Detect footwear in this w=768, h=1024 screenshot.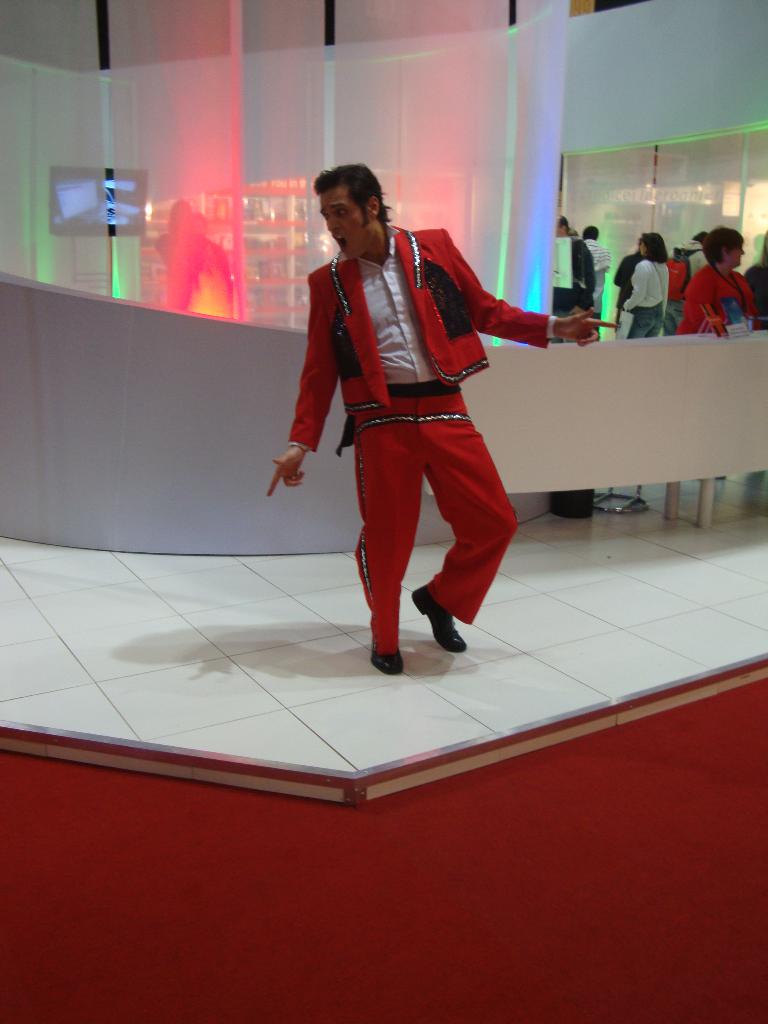
Detection: (x1=369, y1=627, x2=411, y2=678).
